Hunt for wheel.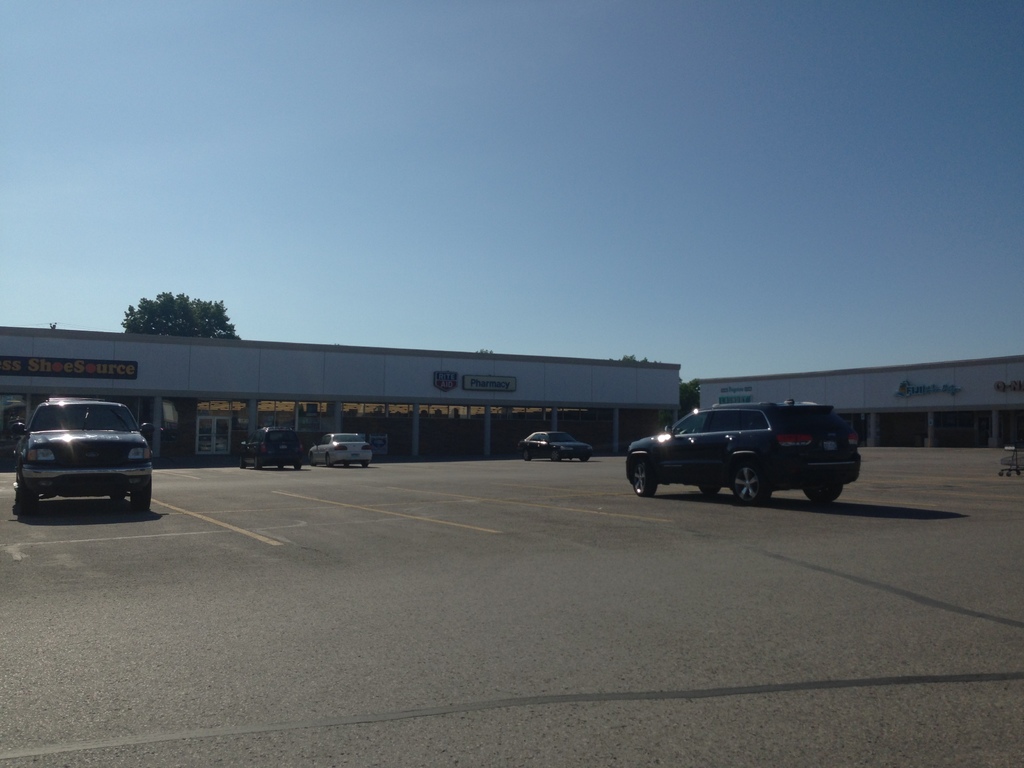
Hunted down at Rect(16, 487, 48, 524).
